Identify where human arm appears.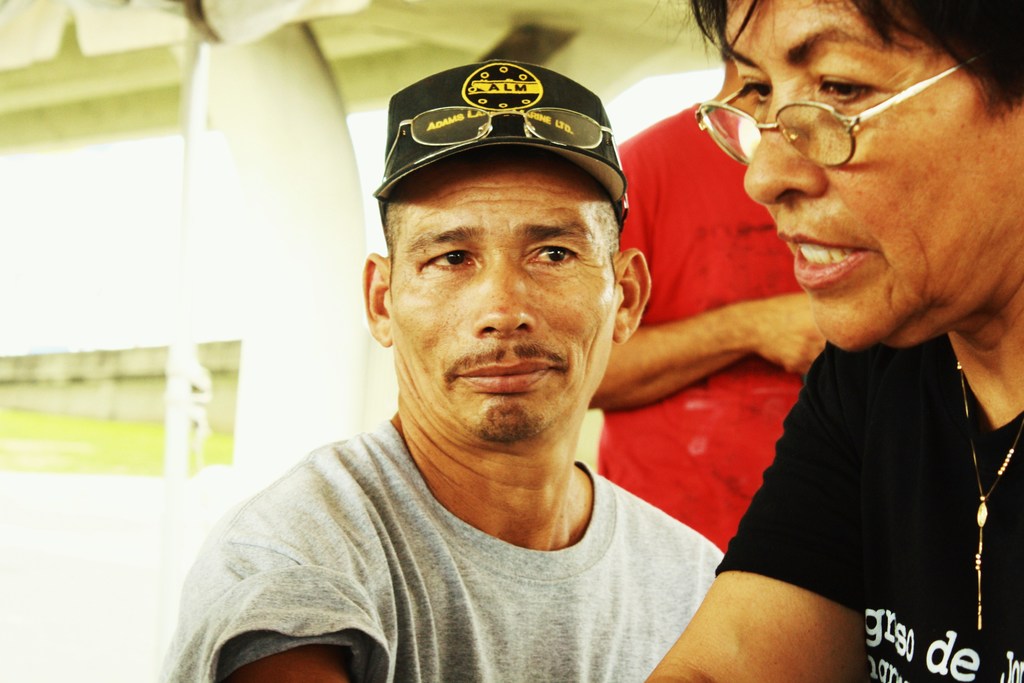
Appears at {"left": 163, "top": 492, "right": 392, "bottom": 682}.
